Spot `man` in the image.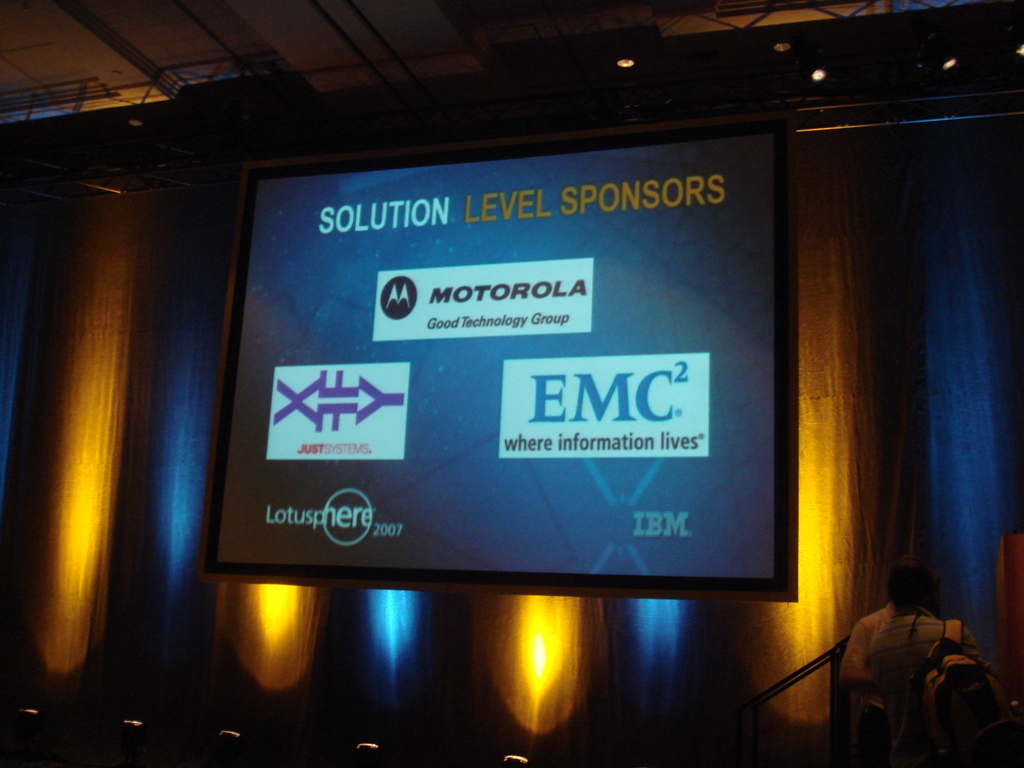
`man` found at {"x1": 839, "y1": 565, "x2": 903, "y2": 756}.
